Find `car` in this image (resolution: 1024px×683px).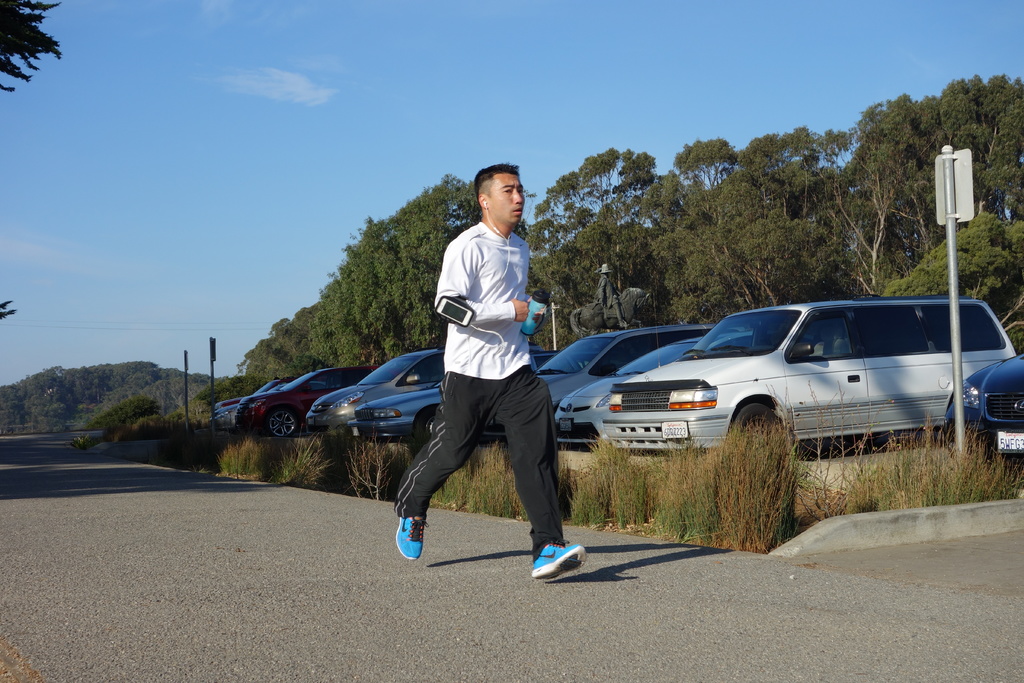
left=589, top=305, right=1016, bottom=450.
